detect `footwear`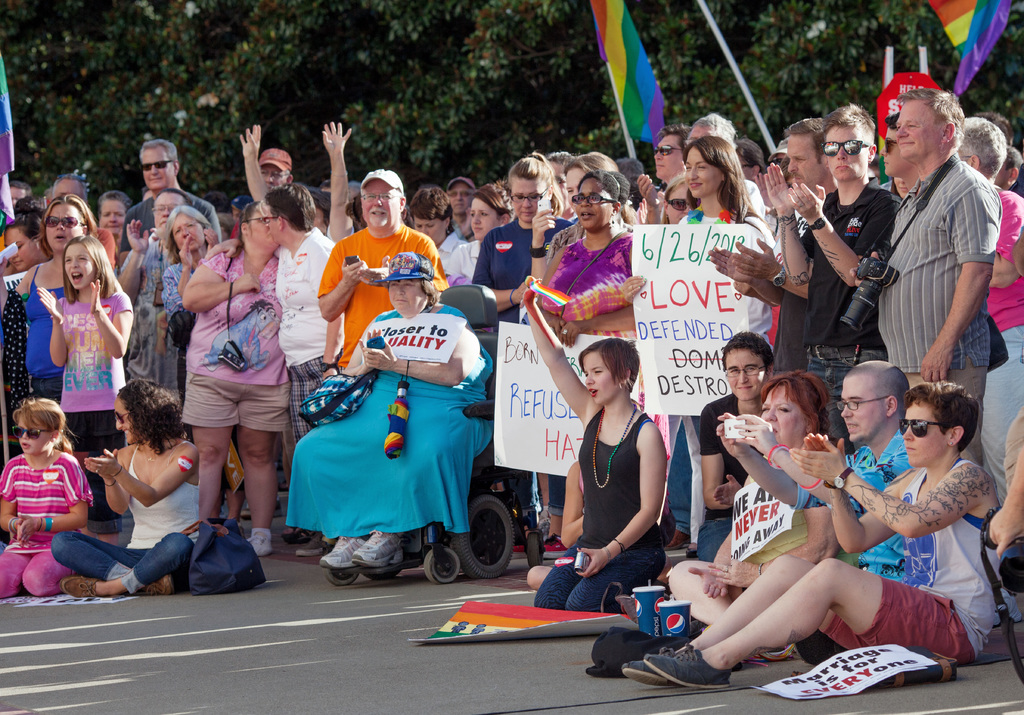
crop(622, 648, 697, 685)
